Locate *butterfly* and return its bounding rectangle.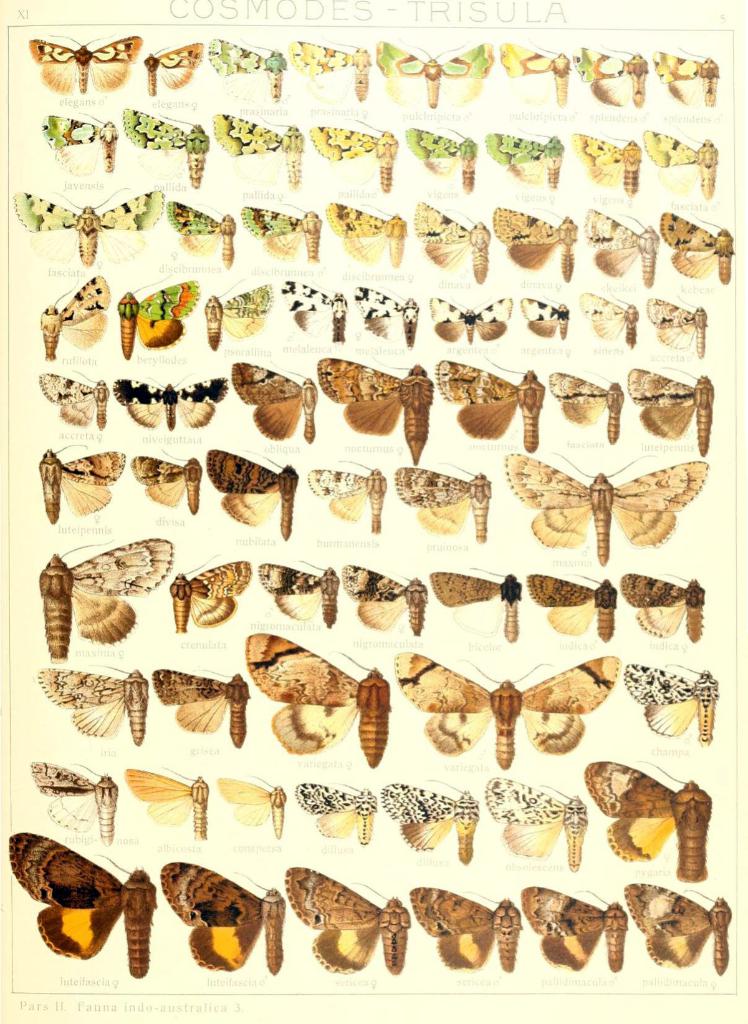
{"x1": 159, "y1": 867, "x2": 287, "y2": 970}.
